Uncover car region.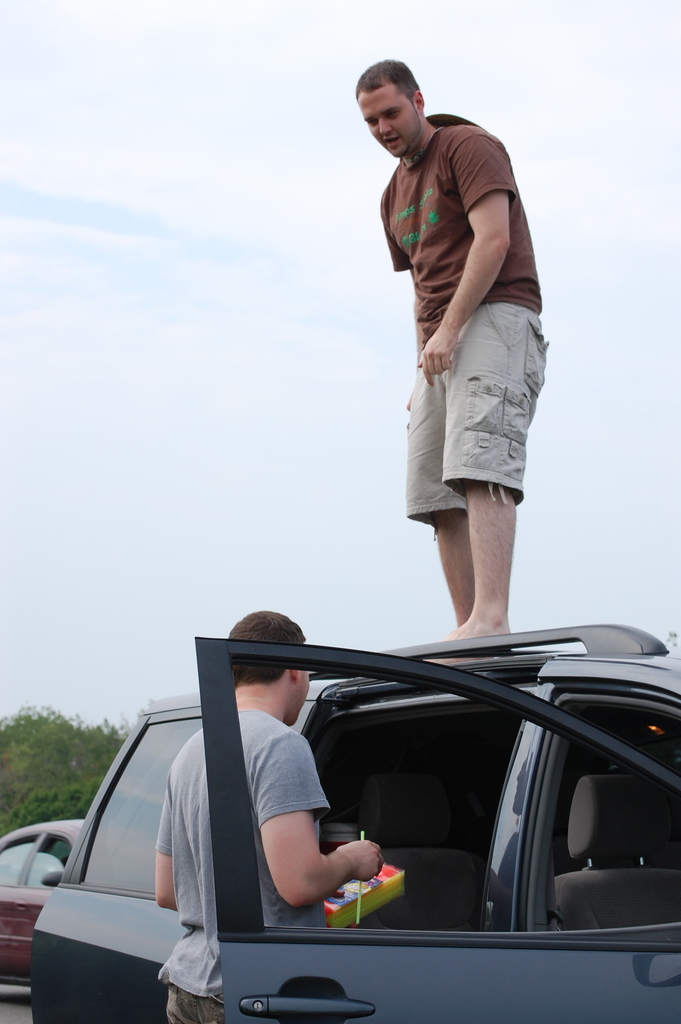
Uncovered: (left=0, top=810, right=98, bottom=994).
